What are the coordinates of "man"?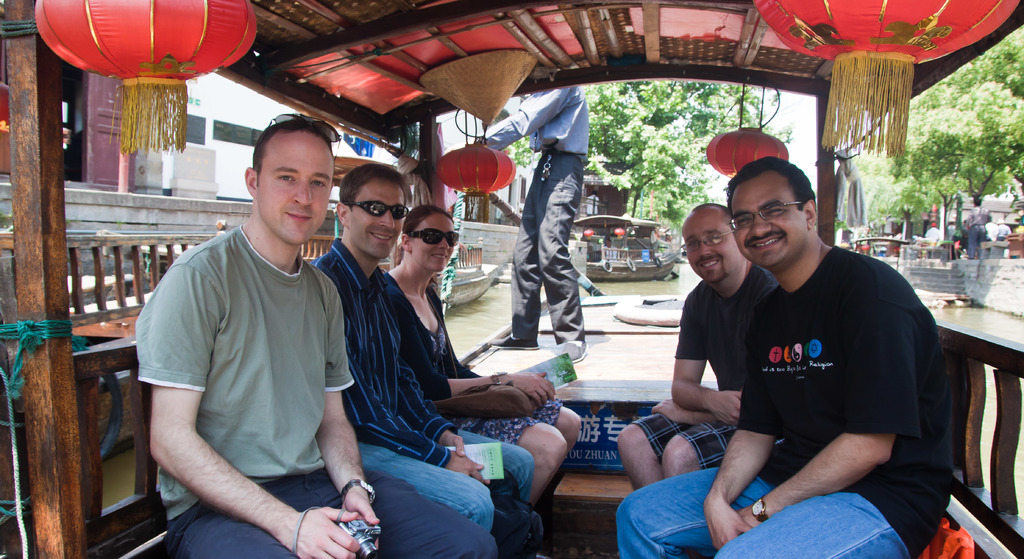
{"left": 616, "top": 202, "right": 779, "bottom": 487}.
